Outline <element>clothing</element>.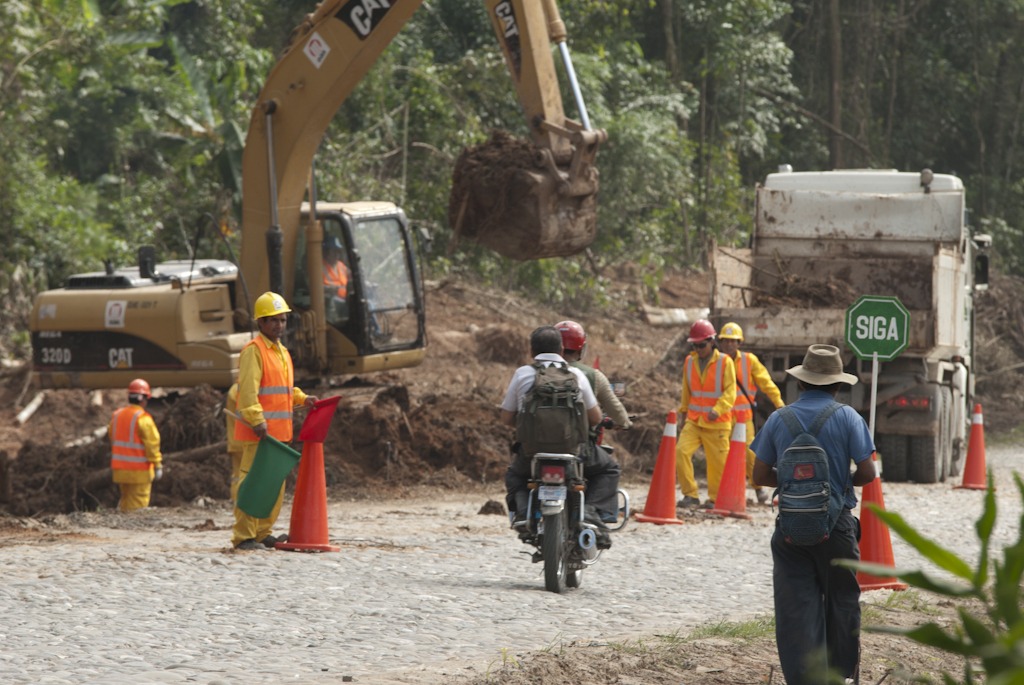
Outline: (x1=729, y1=345, x2=785, y2=488).
